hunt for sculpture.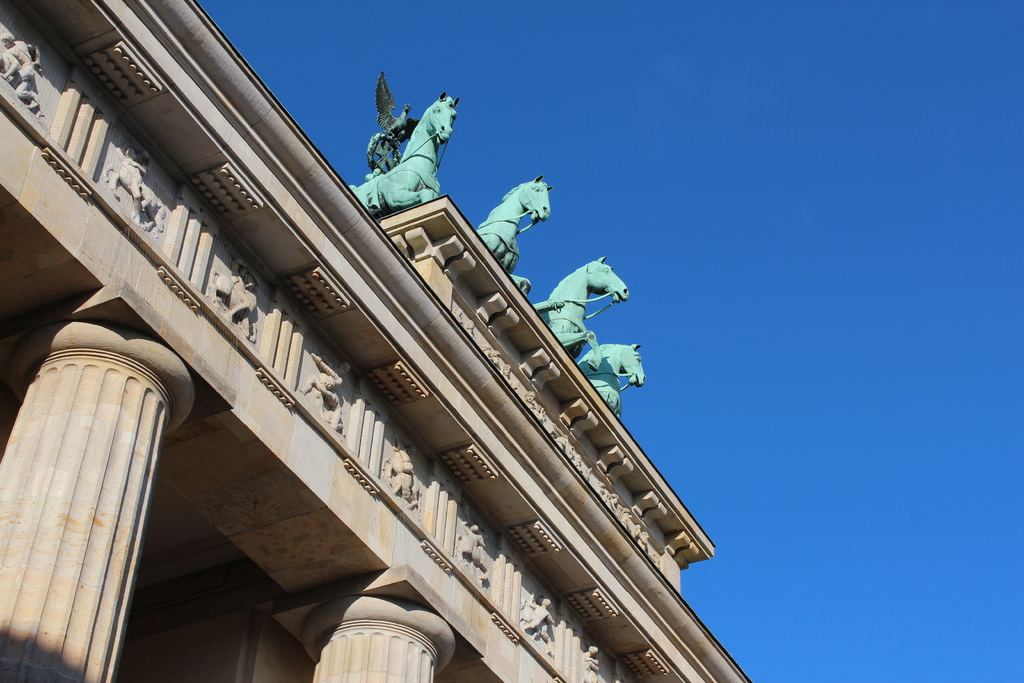
Hunted down at (x1=565, y1=628, x2=611, y2=682).
